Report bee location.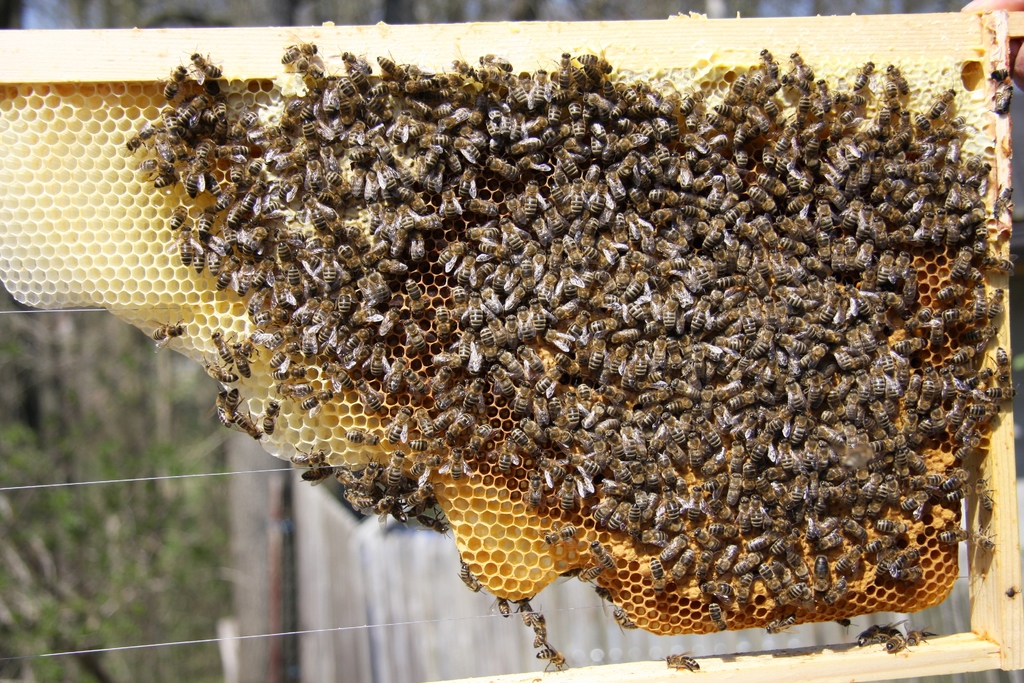
Report: left=905, top=152, right=936, bottom=172.
